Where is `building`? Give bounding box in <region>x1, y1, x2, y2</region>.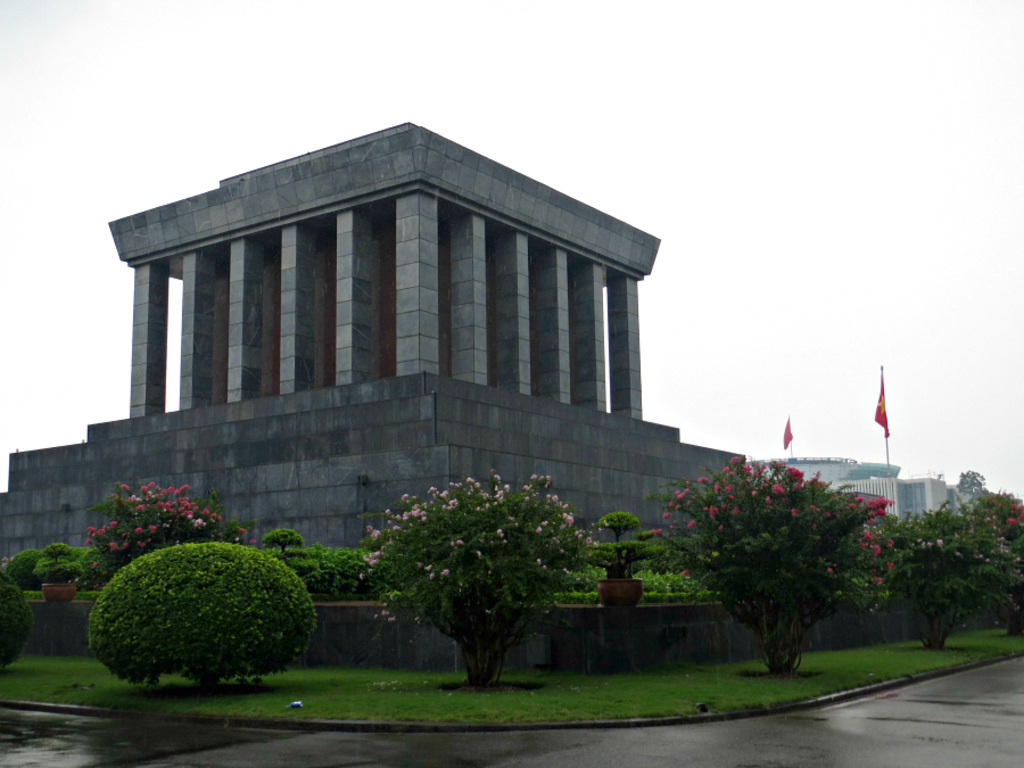
<region>107, 124, 666, 430</region>.
